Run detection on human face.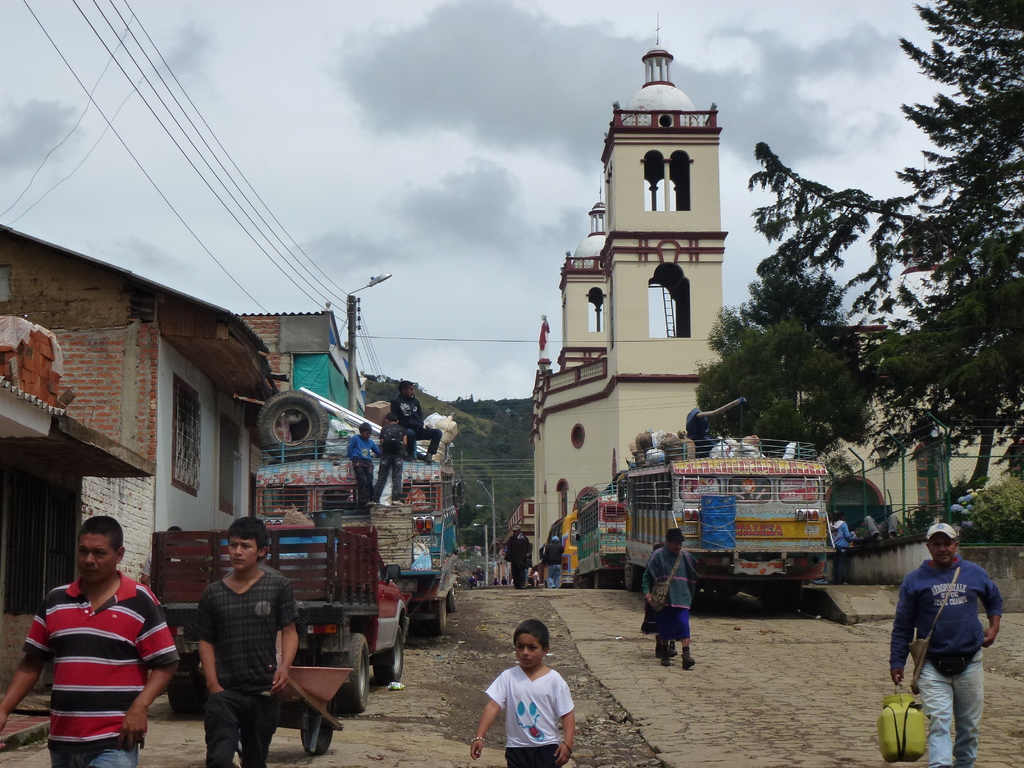
Result: left=227, top=537, right=257, bottom=570.
